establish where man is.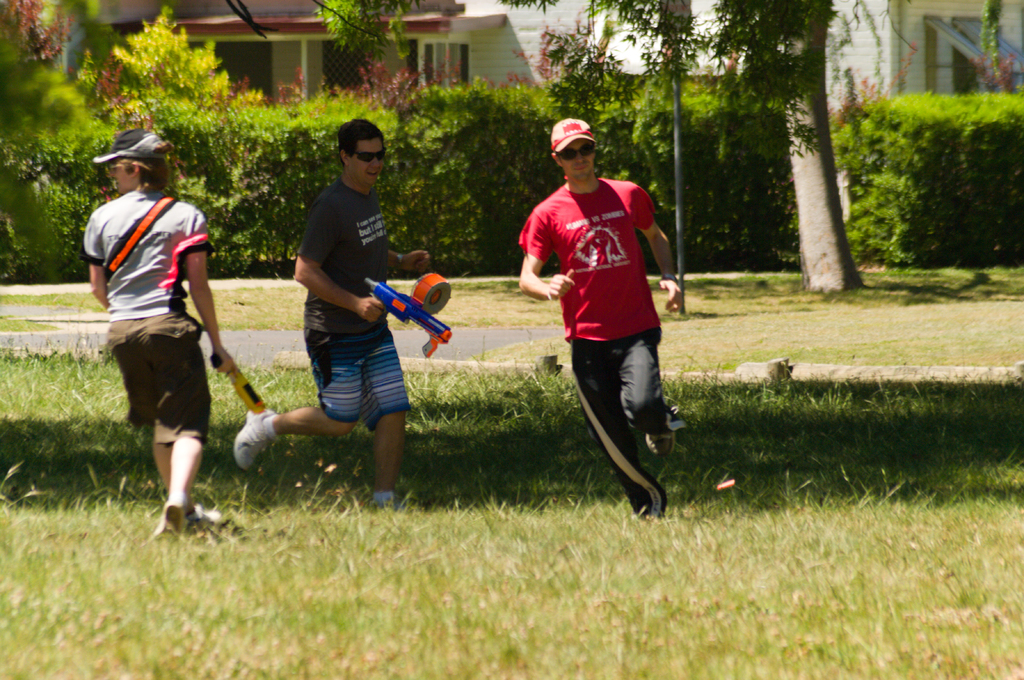
Established at 515/116/685/524.
